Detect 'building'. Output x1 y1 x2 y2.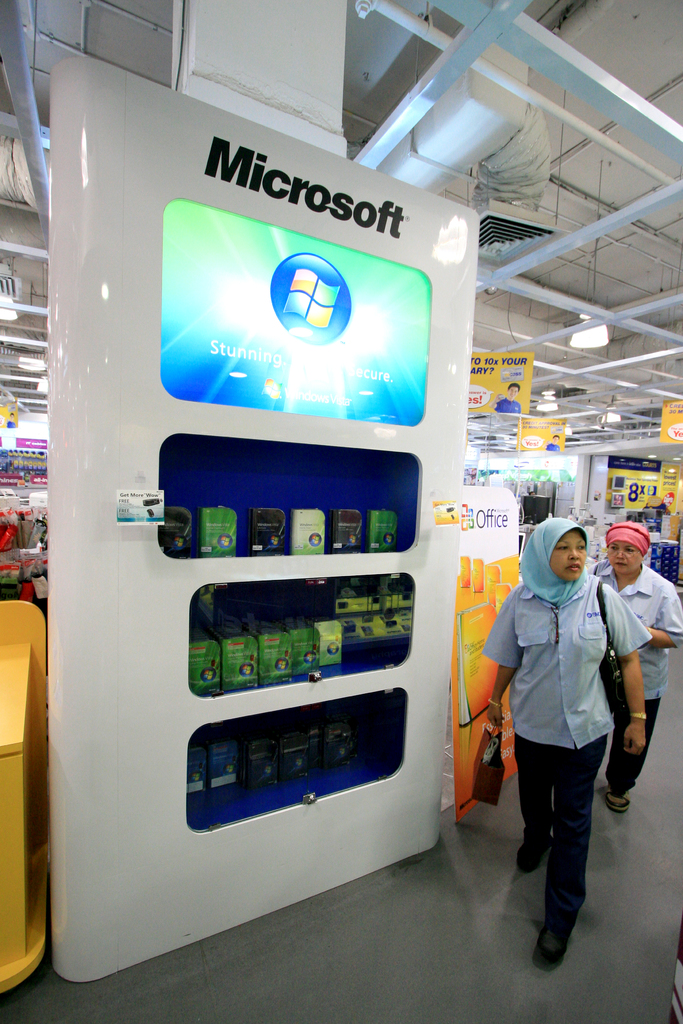
0 0 682 1023.
